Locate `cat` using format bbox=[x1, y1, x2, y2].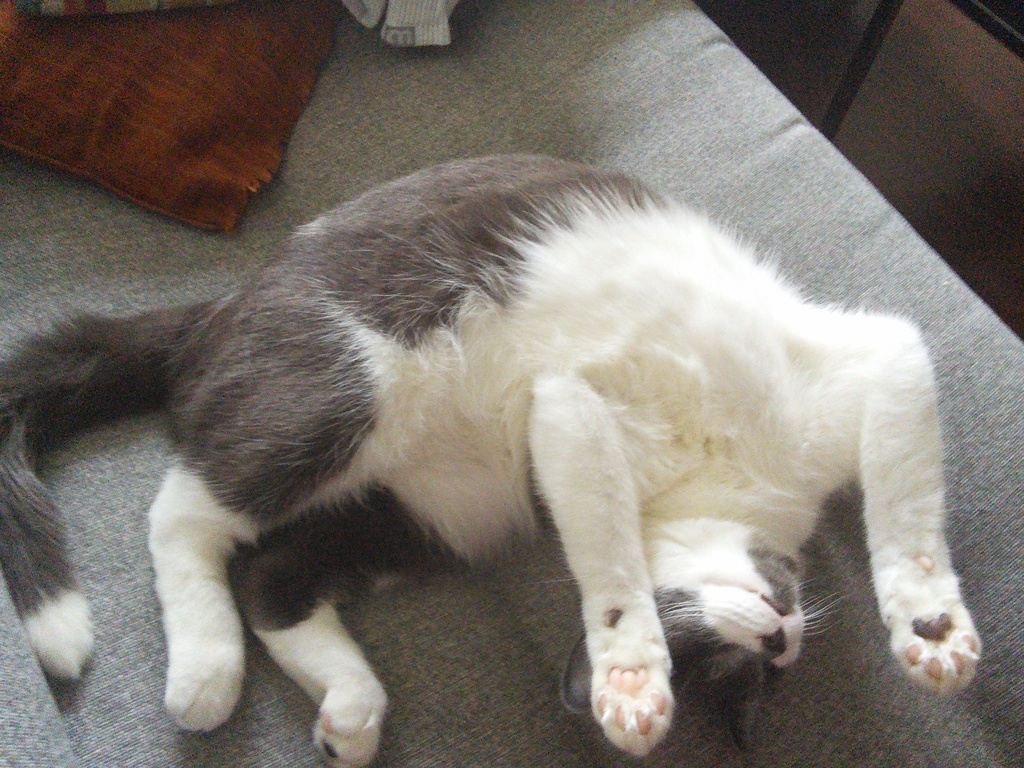
bbox=[0, 151, 986, 767].
